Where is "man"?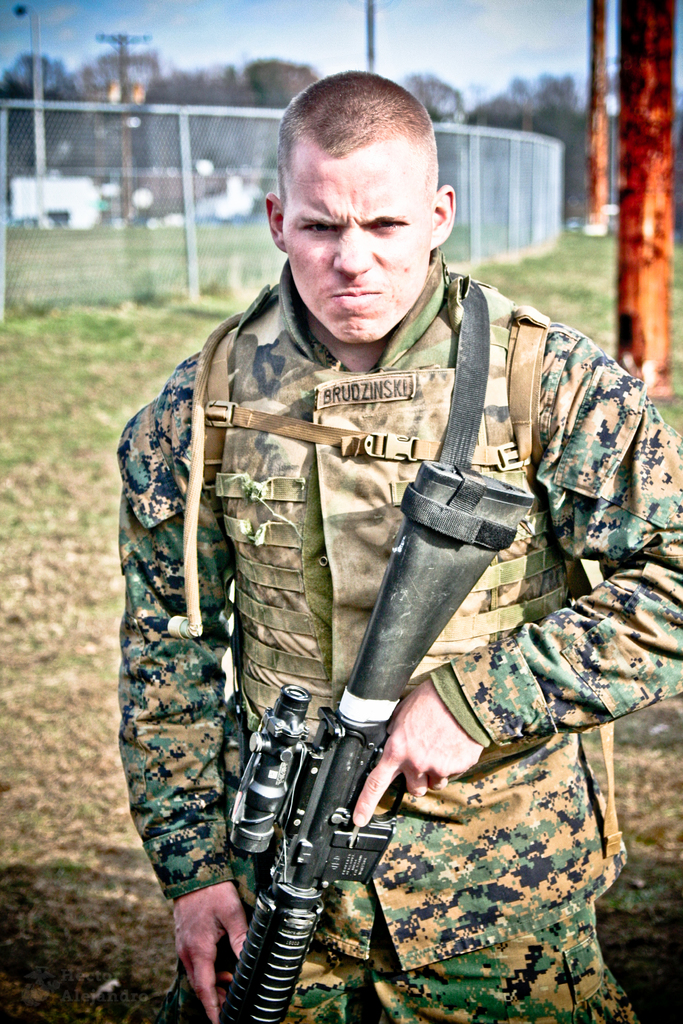
(x1=126, y1=115, x2=658, y2=995).
